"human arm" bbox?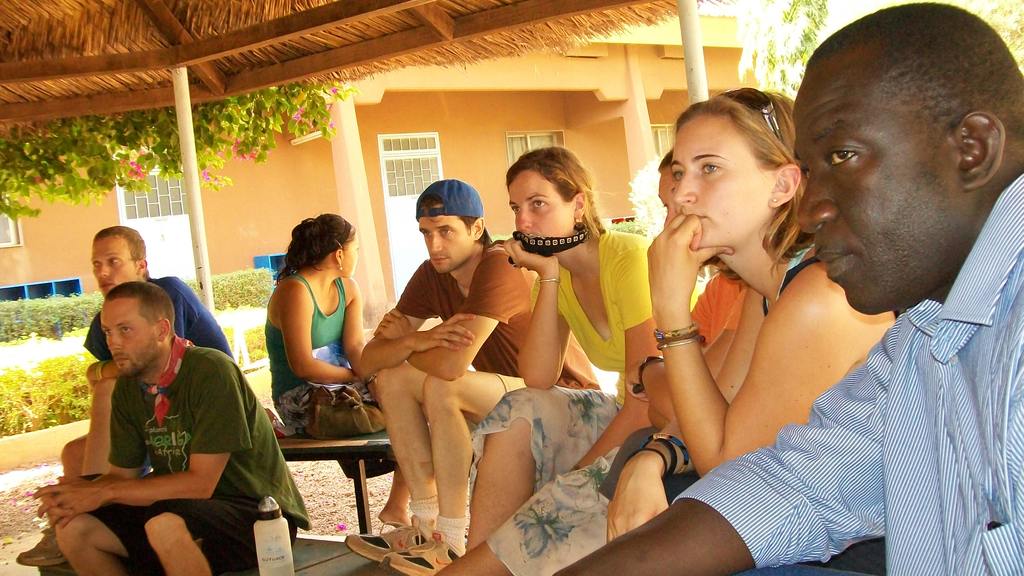
x1=361 y1=267 x2=477 y2=368
